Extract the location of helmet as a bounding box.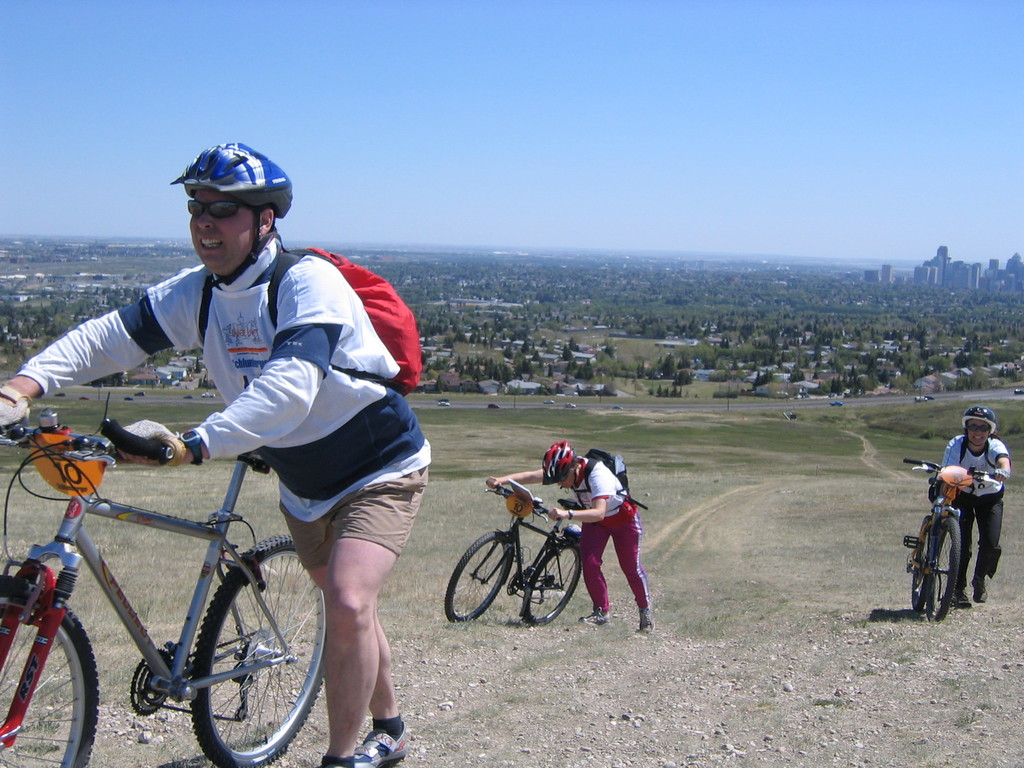
<box>172,143,282,266</box>.
